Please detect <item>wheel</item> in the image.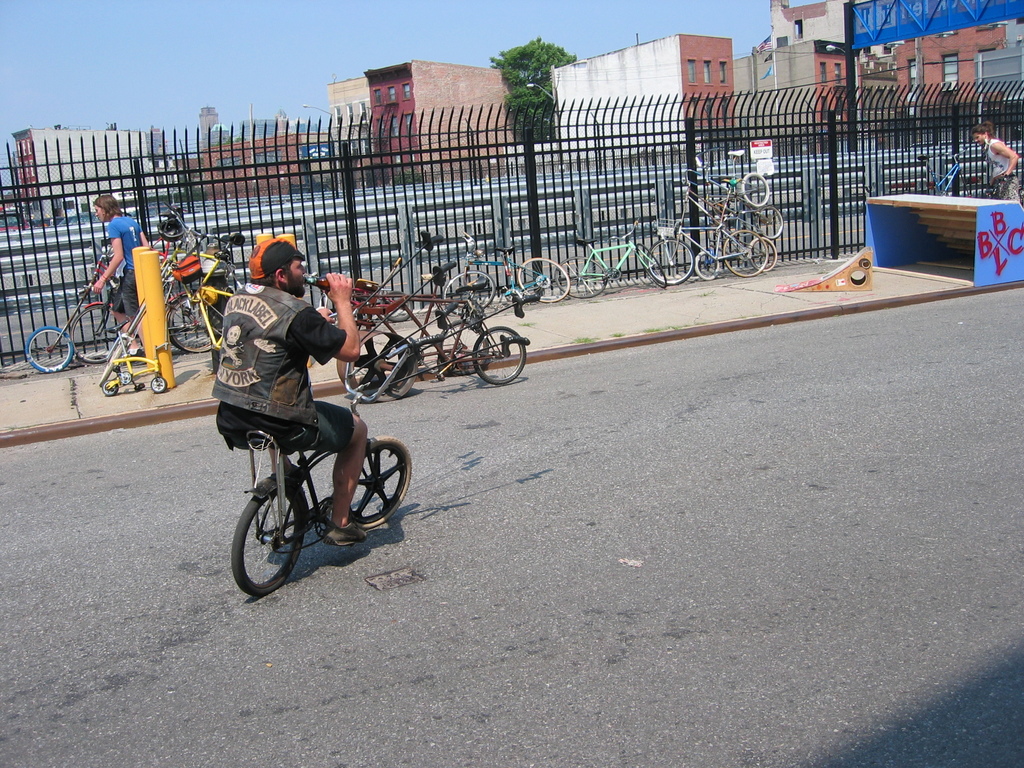
103, 380, 118, 396.
